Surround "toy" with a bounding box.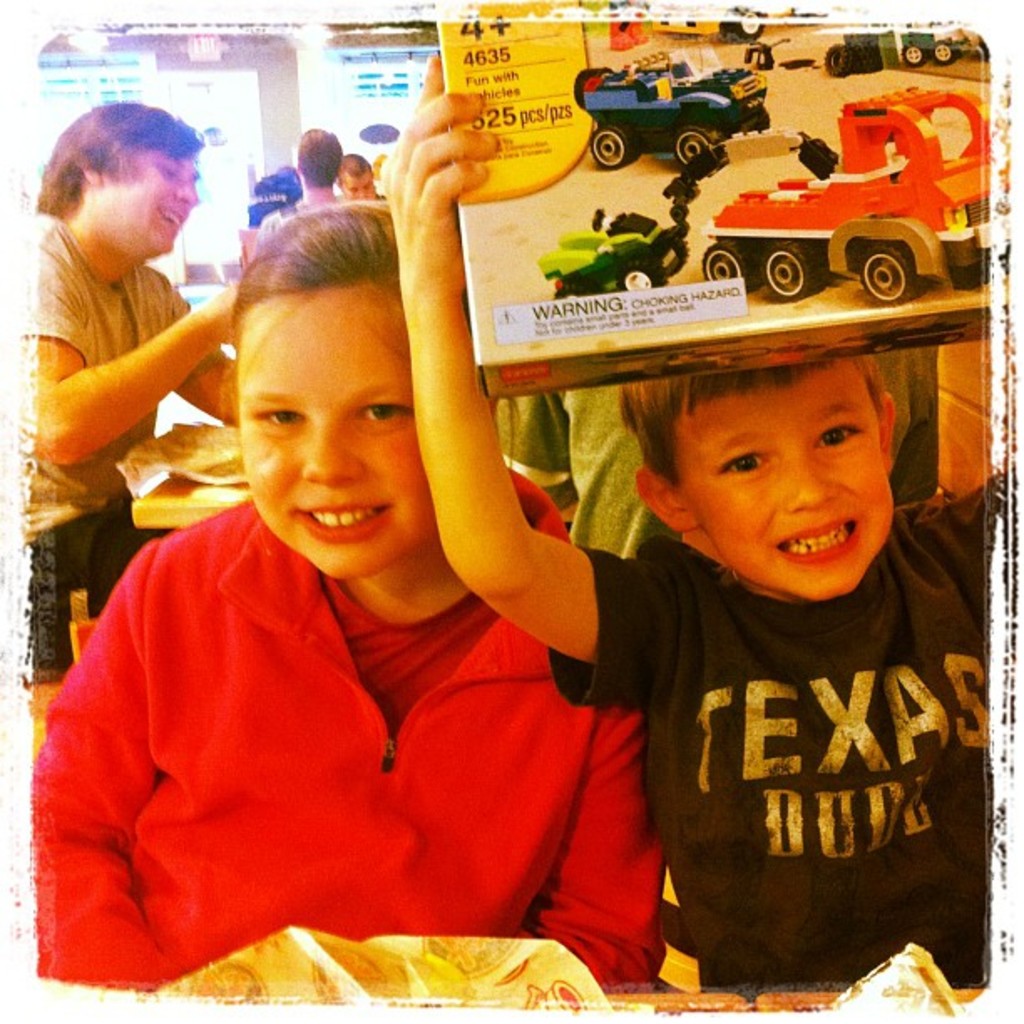
<box>706,85,991,301</box>.
